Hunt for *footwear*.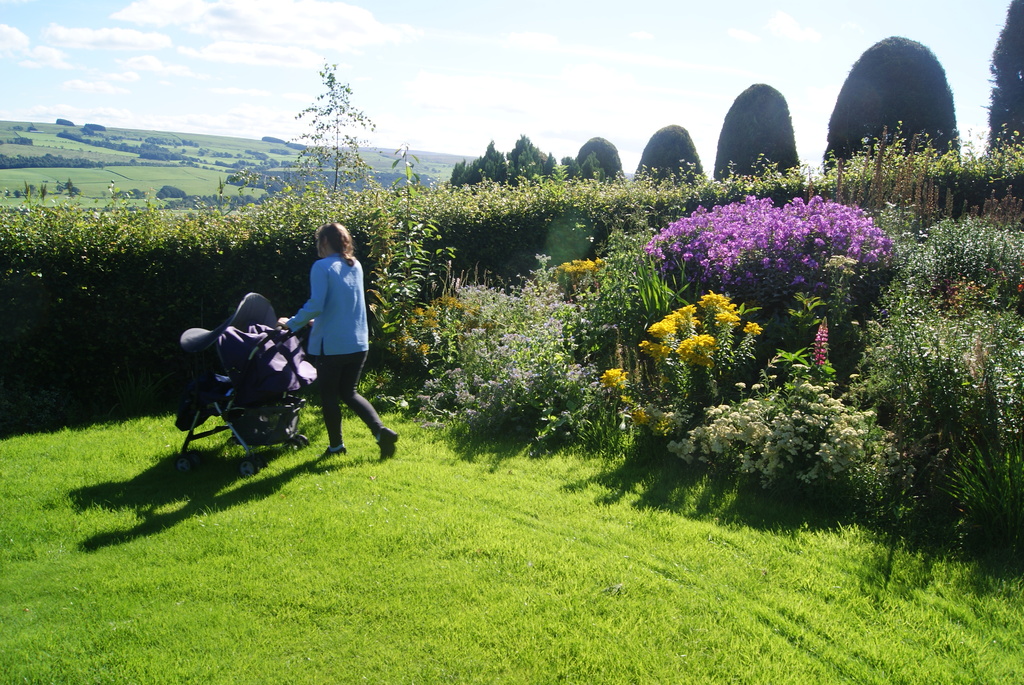
Hunted down at [379, 427, 397, 459].
